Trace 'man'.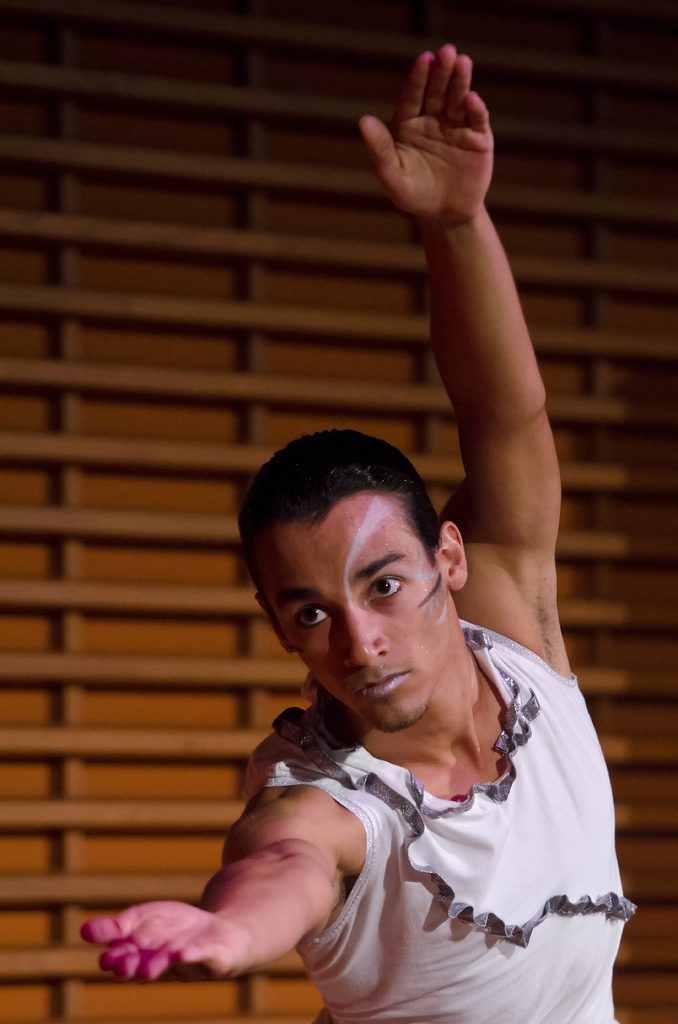
Traced to <bbox>95, 244, 625, 1023</bbox>.
